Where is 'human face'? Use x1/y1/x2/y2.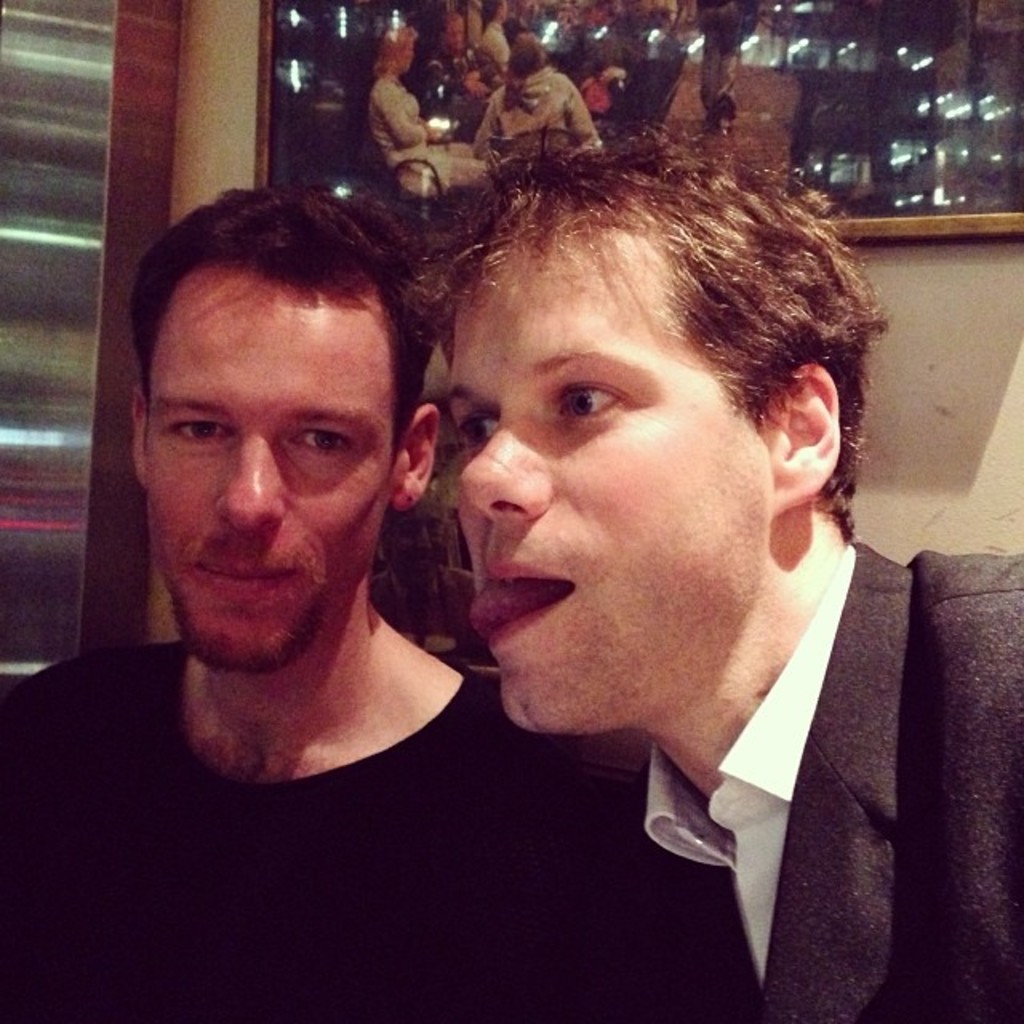
141/277/392/674.
